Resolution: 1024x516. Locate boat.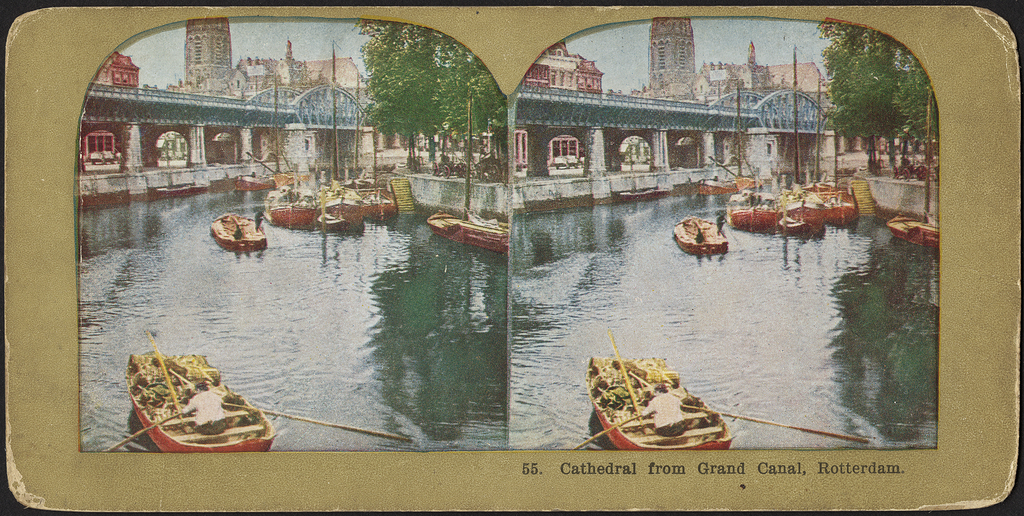
crop(889, 94, 941, 254).
